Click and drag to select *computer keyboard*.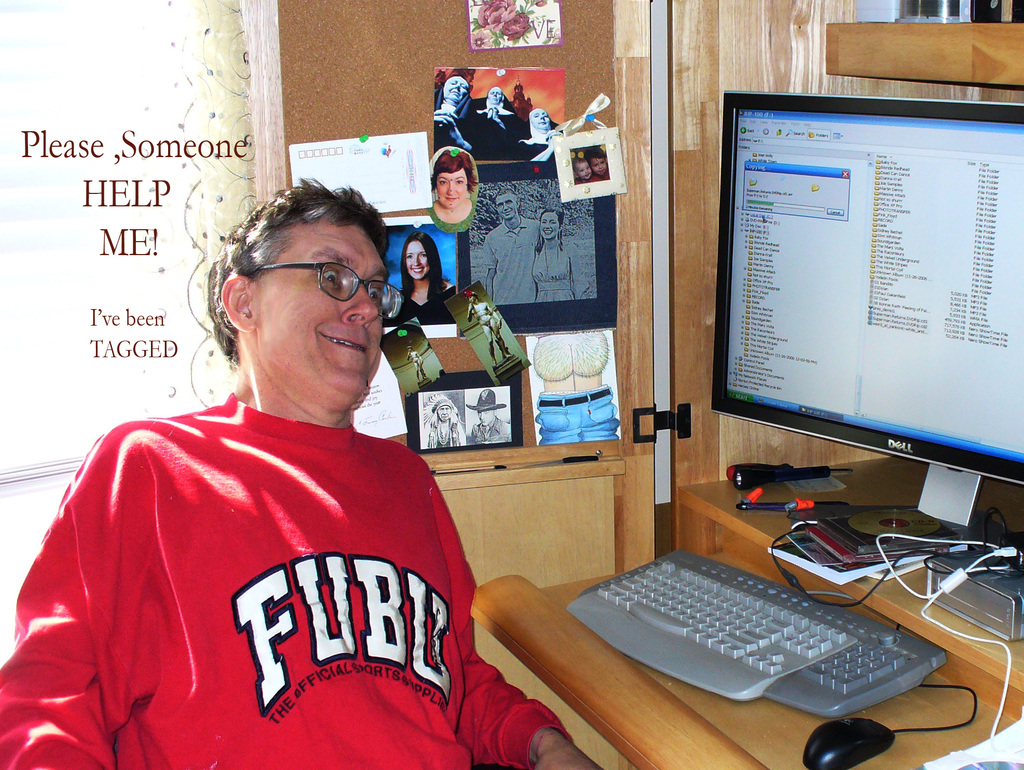
Selection: <region>559, 549, 950, 720</region>.
